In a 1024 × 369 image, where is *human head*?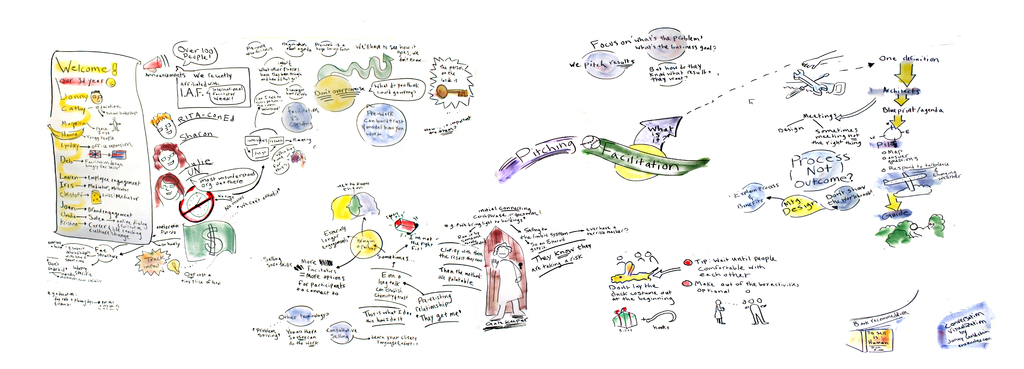
<region>150, 113, 177, 138</region>.
